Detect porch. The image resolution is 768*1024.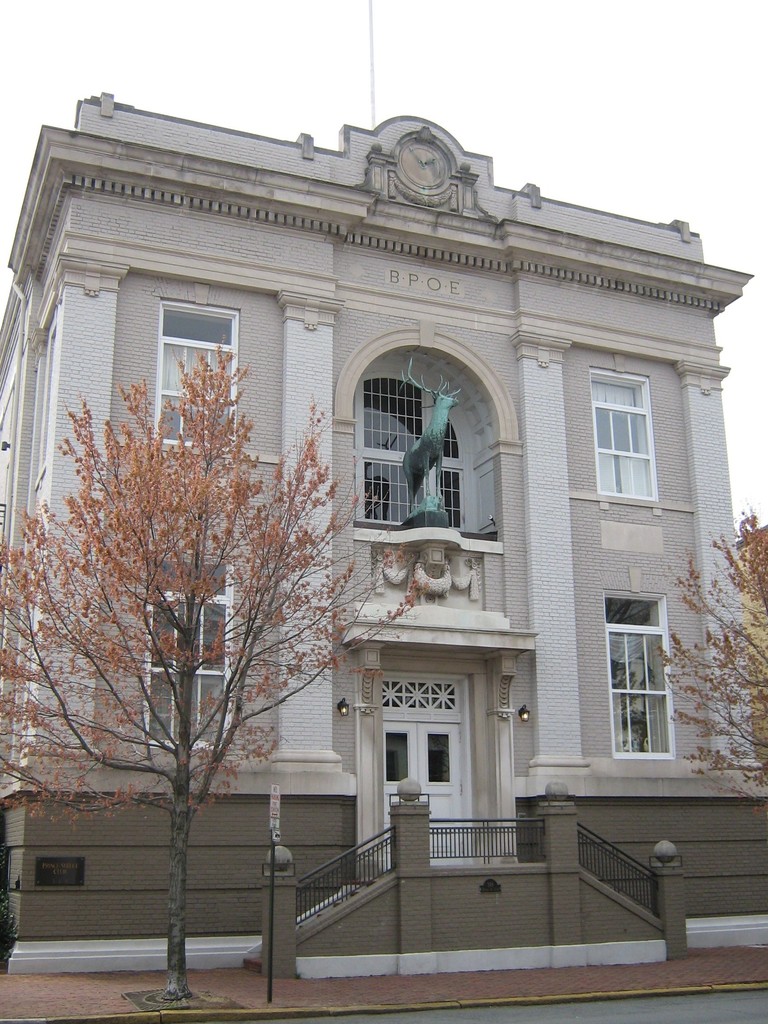
(243,783,689,979).
